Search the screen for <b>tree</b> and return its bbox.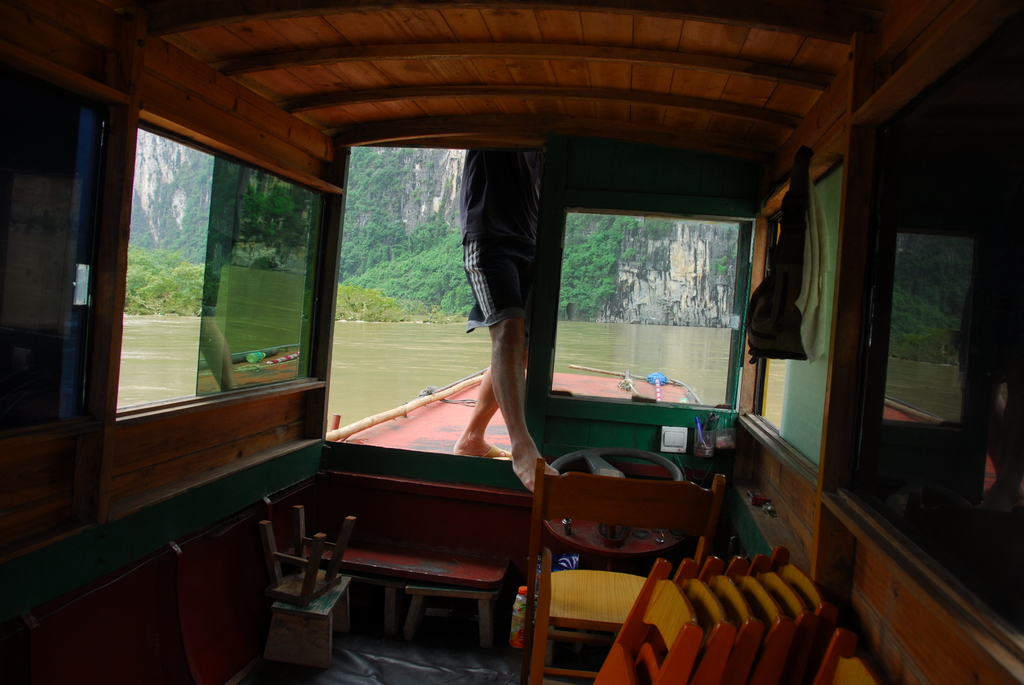
Found: rect(717, 263, 728, 275).
